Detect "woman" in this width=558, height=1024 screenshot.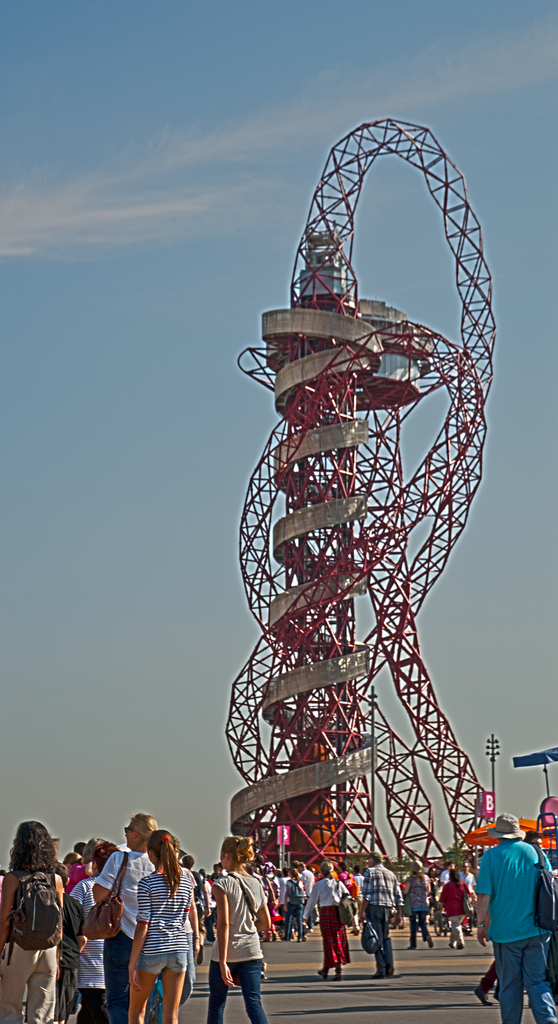
Detection: (88, 812, 164, 1019).
